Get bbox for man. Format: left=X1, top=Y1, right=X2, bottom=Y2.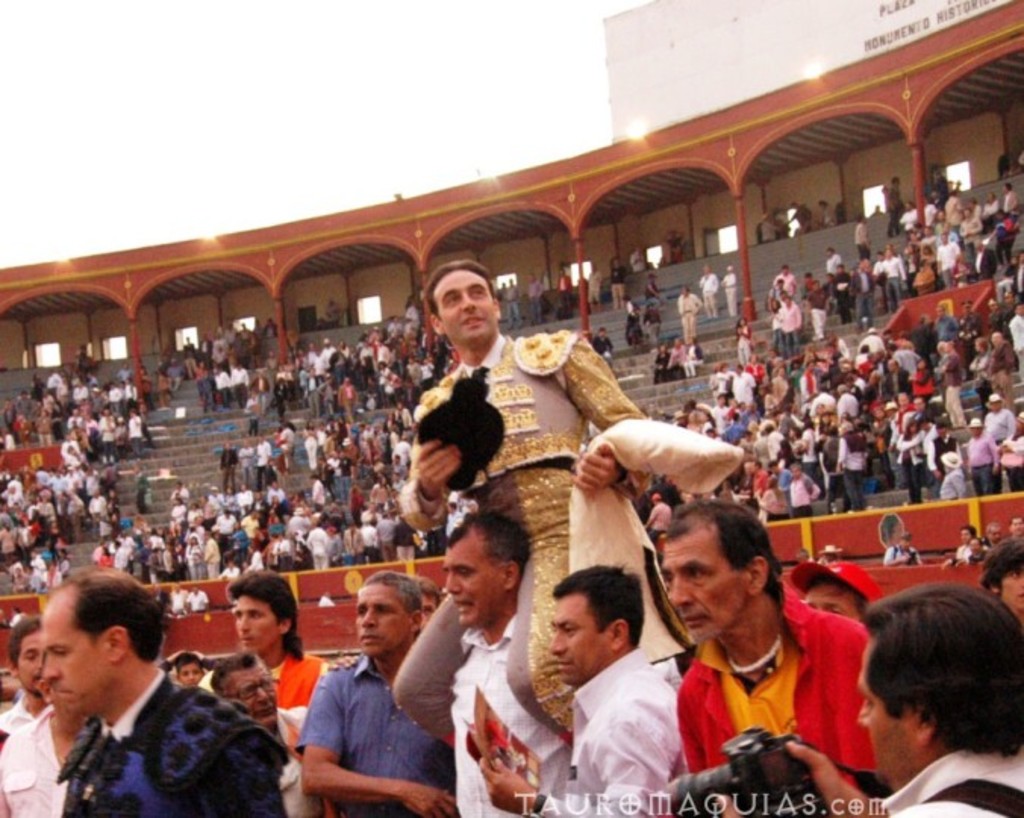
left=221, top=568, right=329, bottom=709.
